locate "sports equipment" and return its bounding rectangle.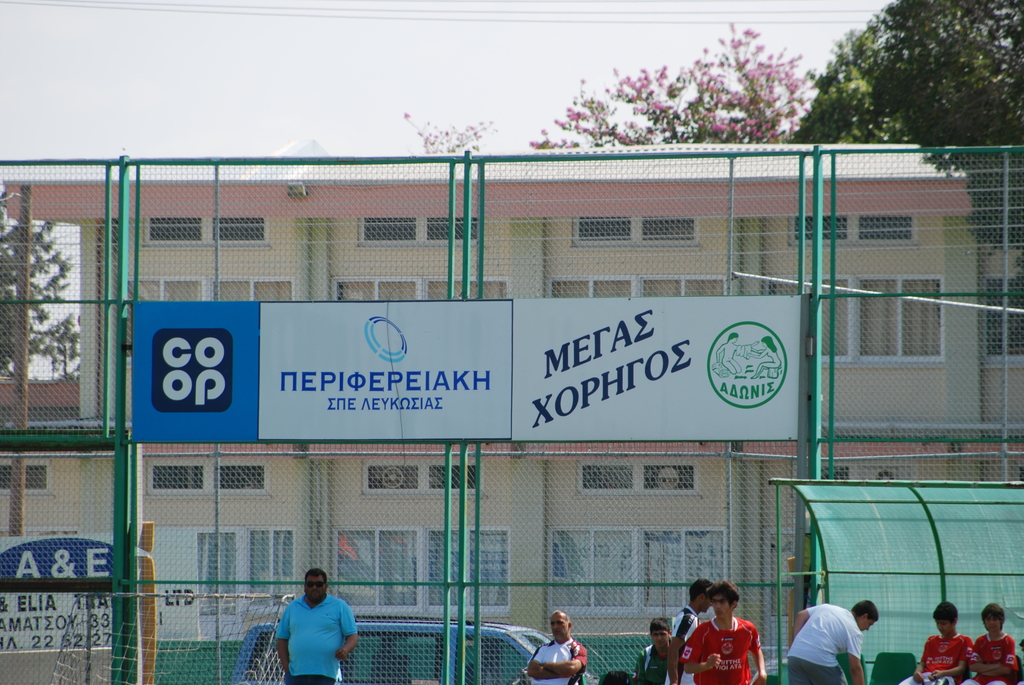
<bbox>963, 632, 1020, 684</bbox>.
